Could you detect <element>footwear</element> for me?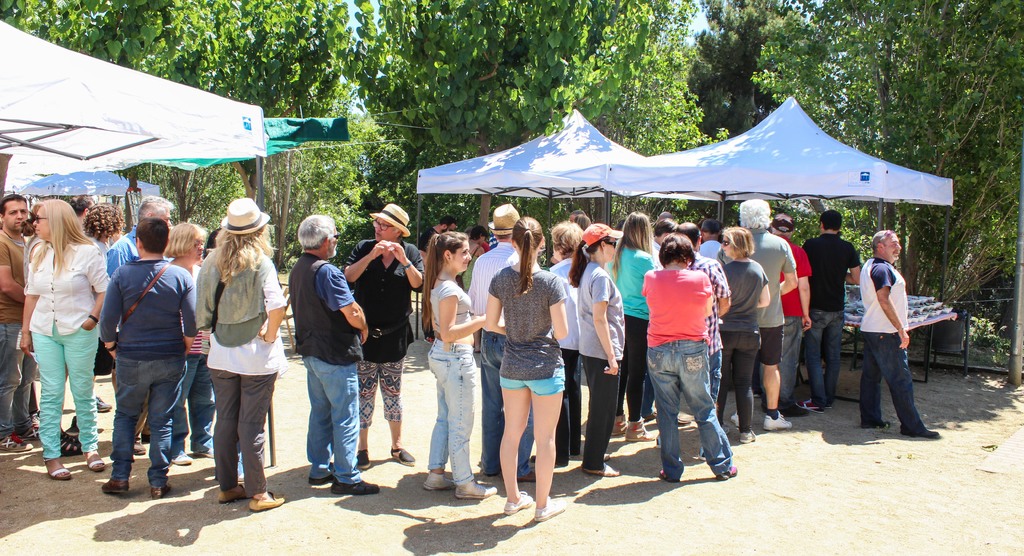
Detection result: l=45, t=459, r=71, b=477.
